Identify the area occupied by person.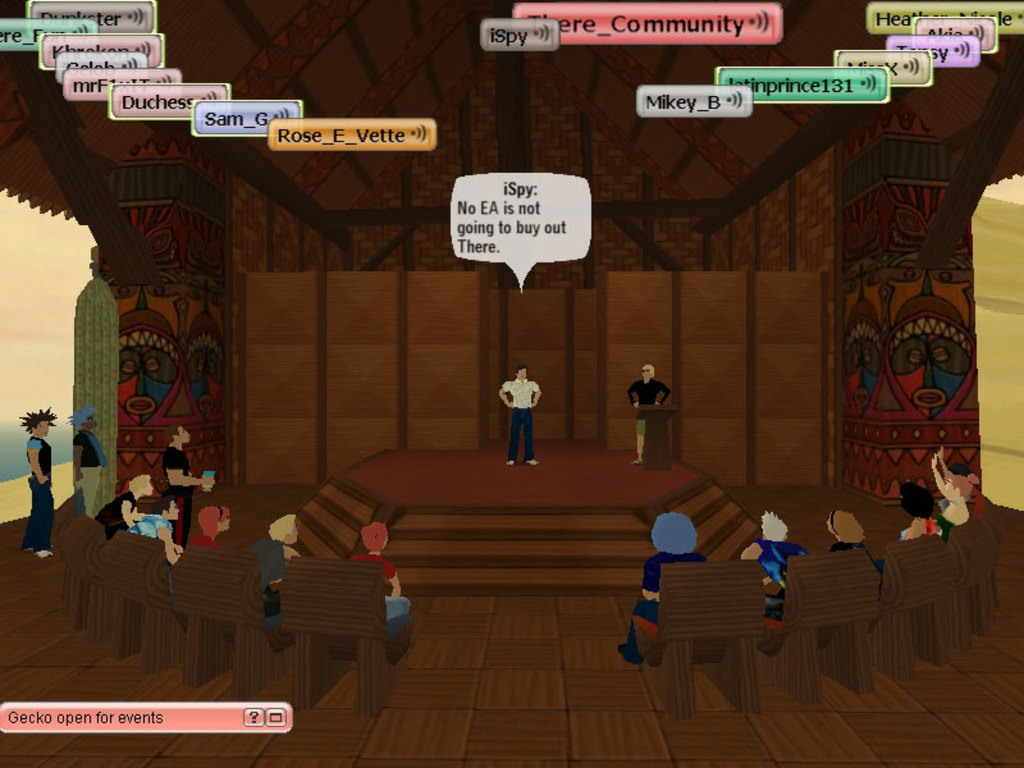
Area: left=618, top=512, right=705, bottom=664.
